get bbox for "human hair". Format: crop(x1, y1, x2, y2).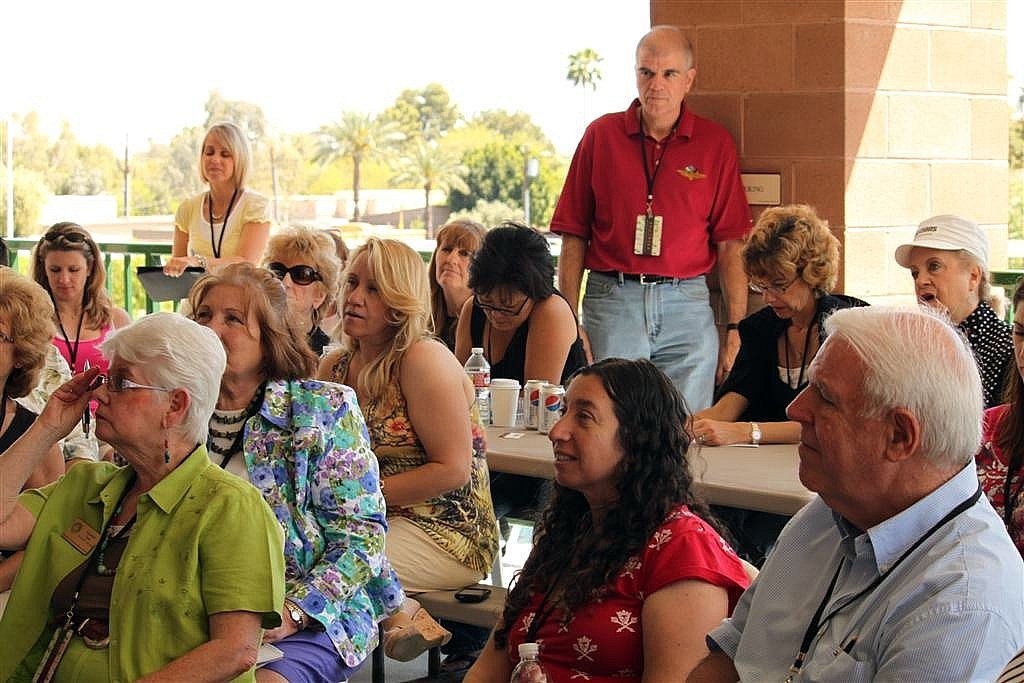
crop(424, 216, 489, 325).
